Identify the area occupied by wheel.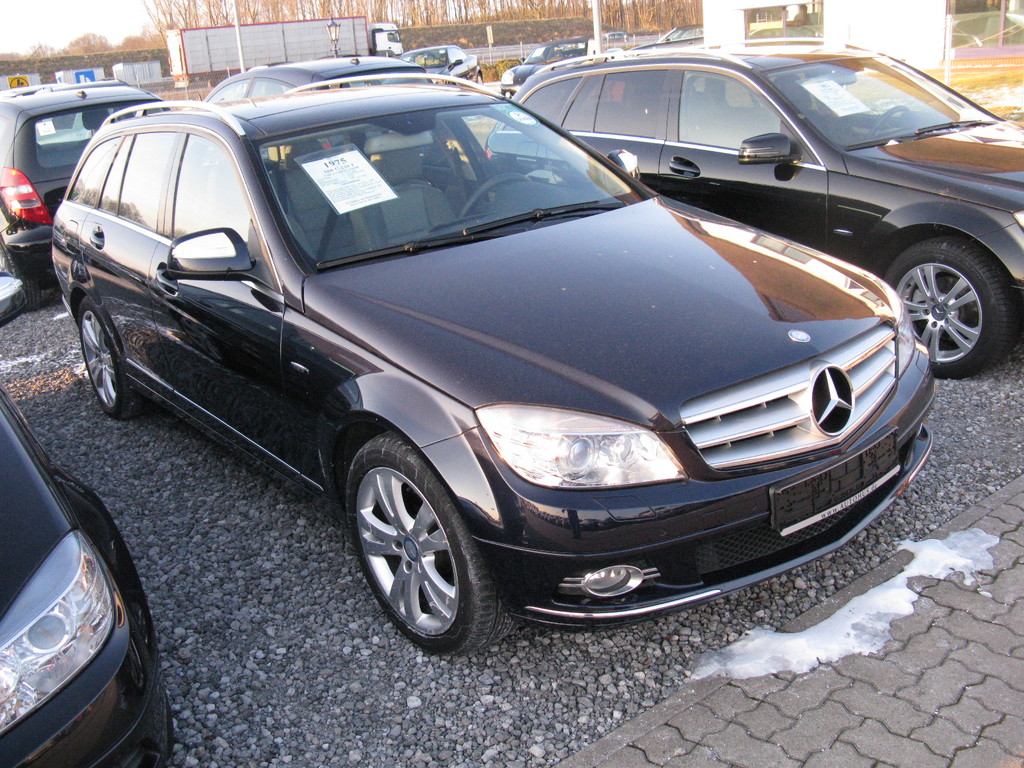
Area: [0, 236, 41, 309].
